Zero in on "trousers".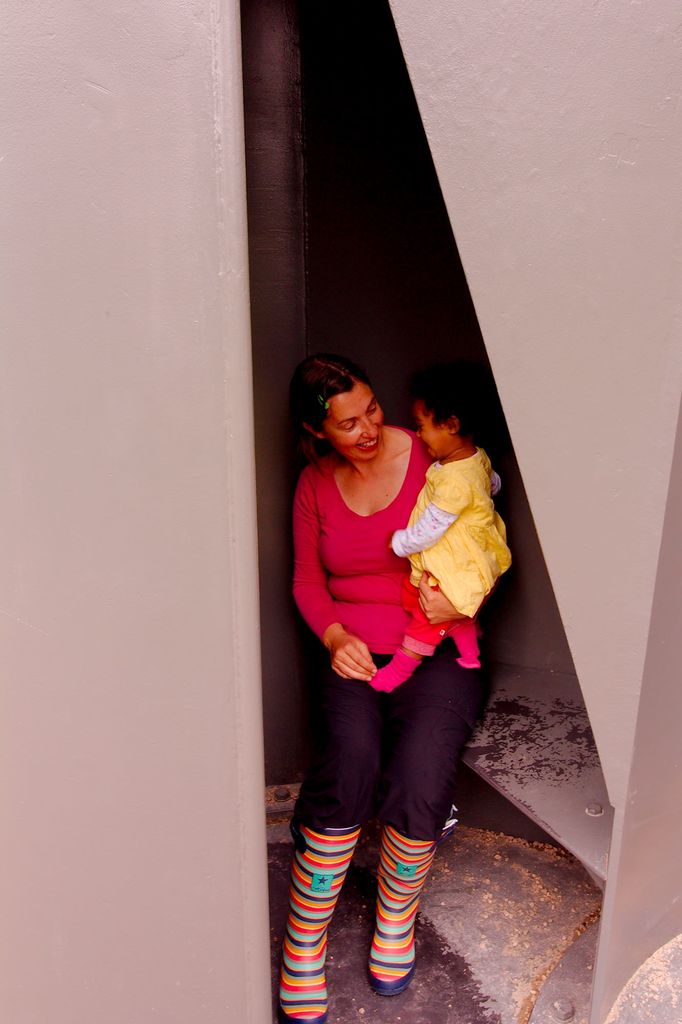
Zeroed in: pyautogui.locateOnScreen(267, 728, 483, 998).
